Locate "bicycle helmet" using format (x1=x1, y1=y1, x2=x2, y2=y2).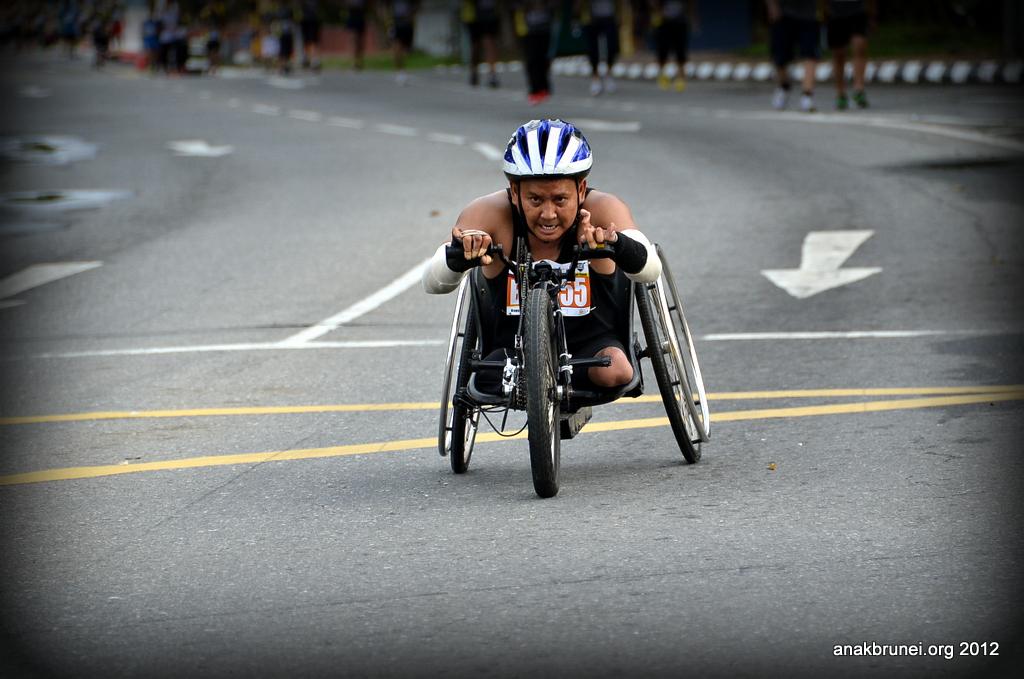
(x1=507, y1=111, x2=588, y2=171).
